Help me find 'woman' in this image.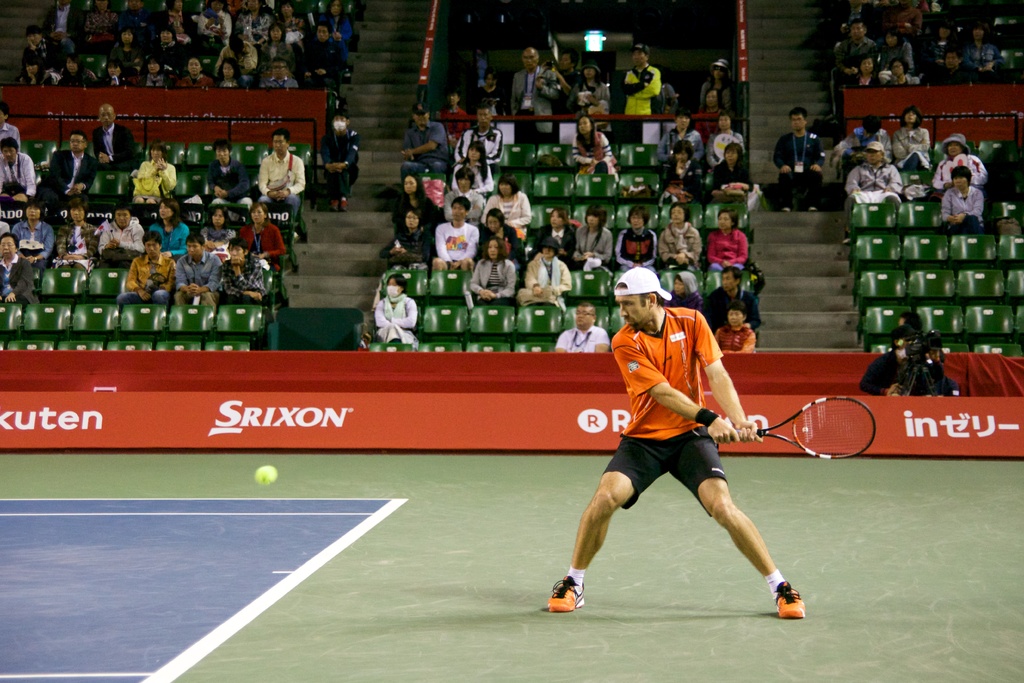
Found it: 879:32:918:74.
